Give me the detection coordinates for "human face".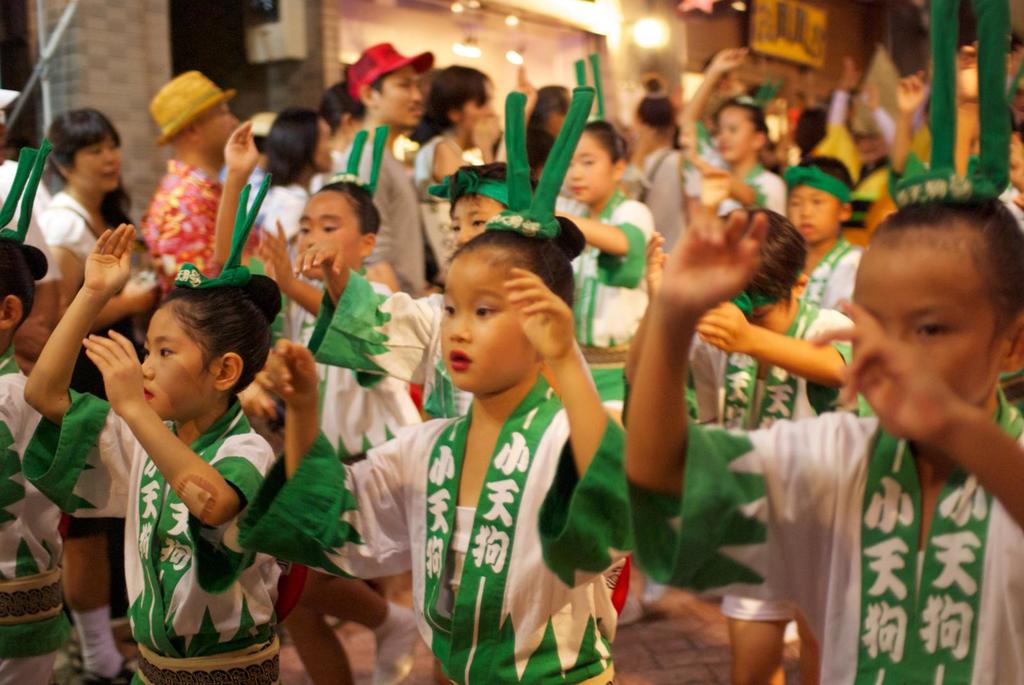
bbox=[296, 190, 362, 278].
